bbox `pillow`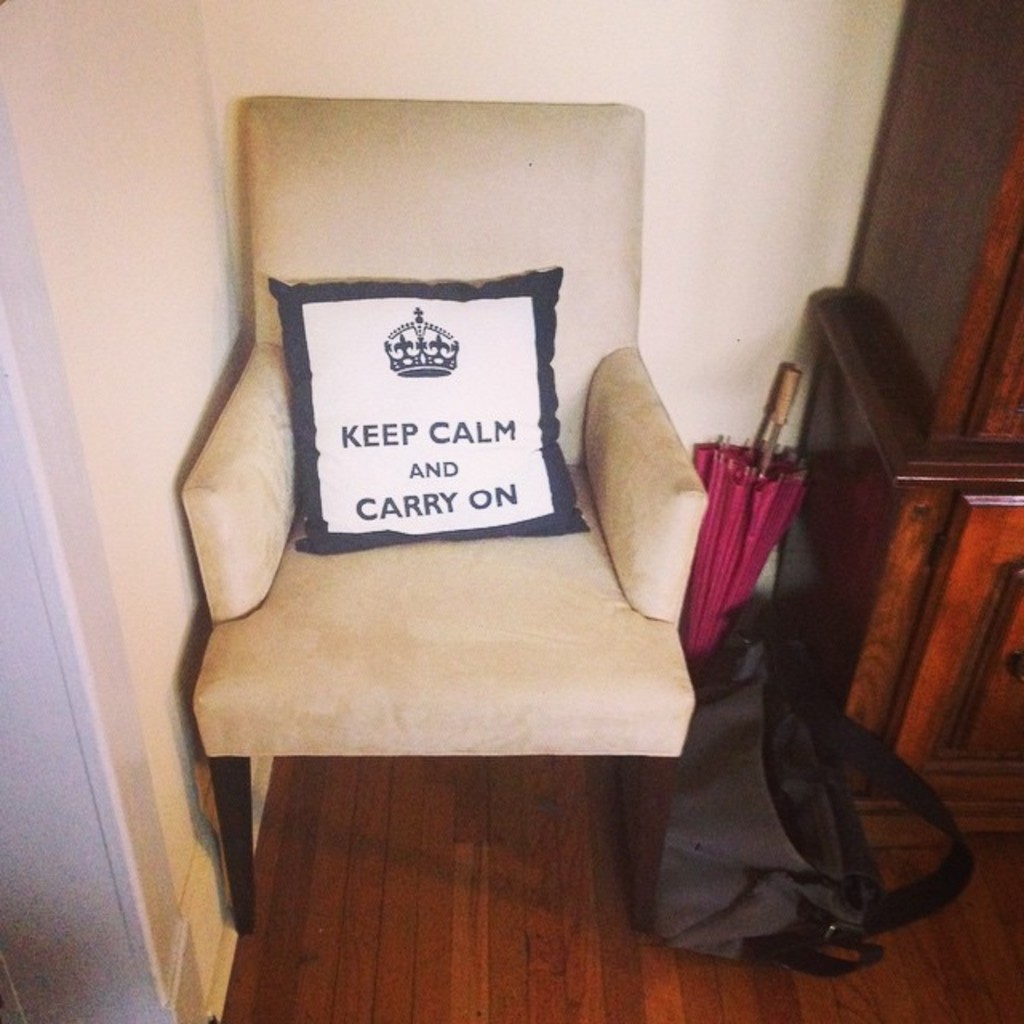
{"x1": 269, "y1": 261, "x2": 622, "y2": 555}
